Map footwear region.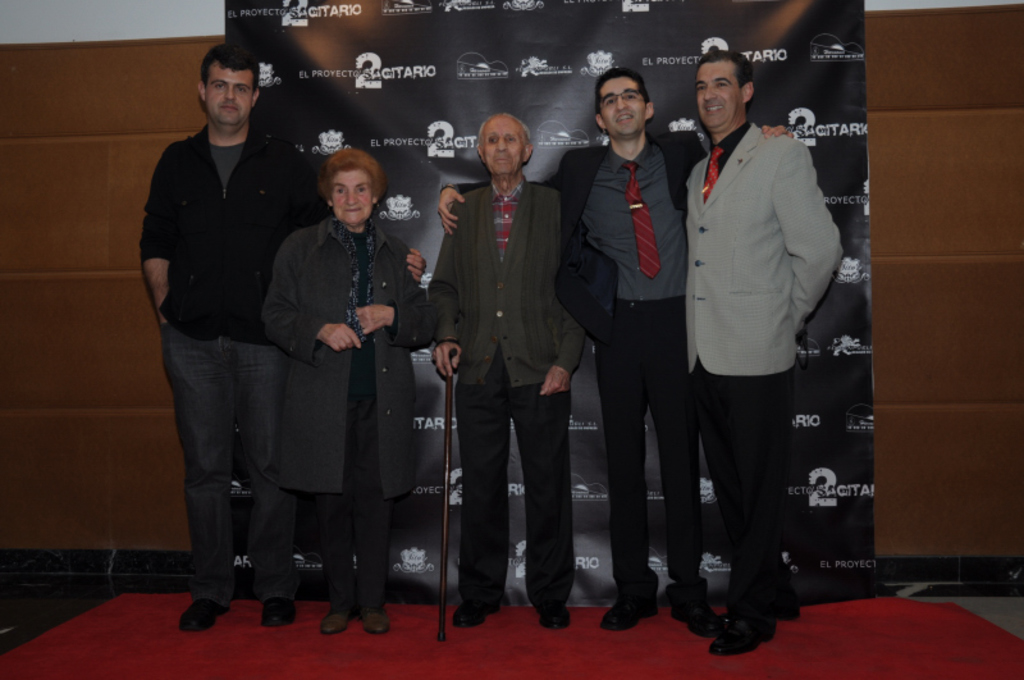
Mapped to detection(676, 606, 721, 636).
